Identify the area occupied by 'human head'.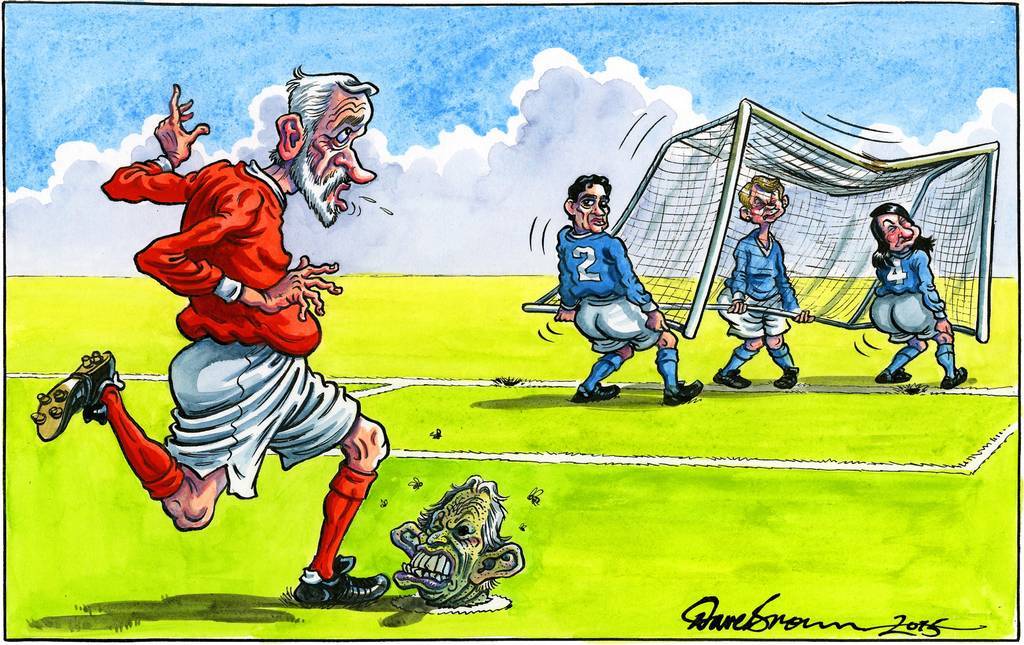
Area: 389:472:511:609.
